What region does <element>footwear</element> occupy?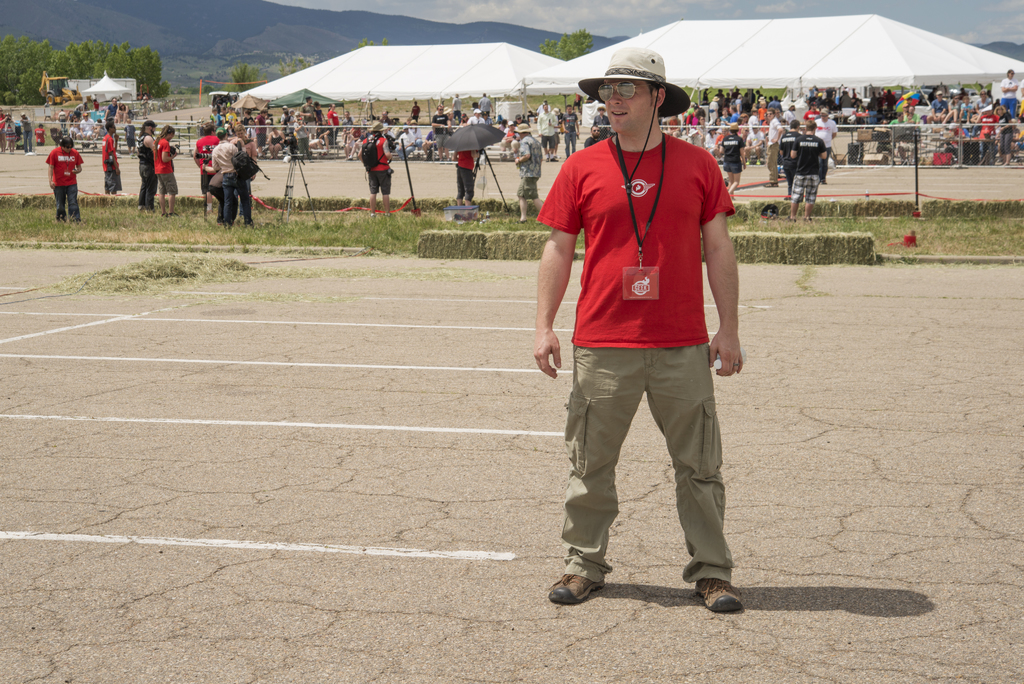
[left=246, top=222, right=256, bottom=229].
